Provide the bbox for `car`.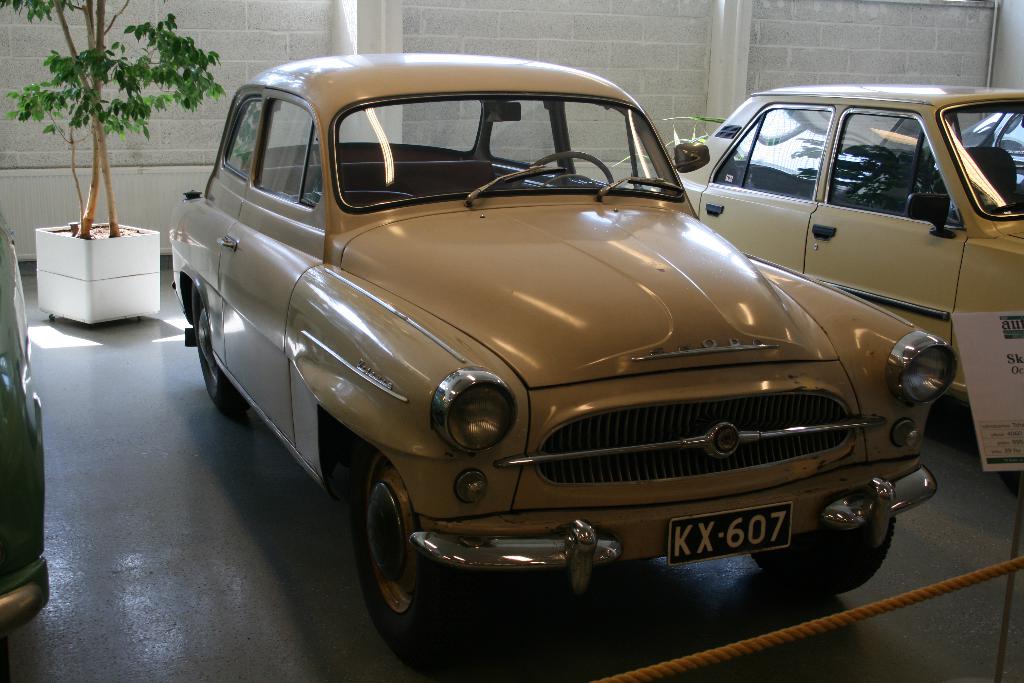
rect(0, 210, 52, 671).
